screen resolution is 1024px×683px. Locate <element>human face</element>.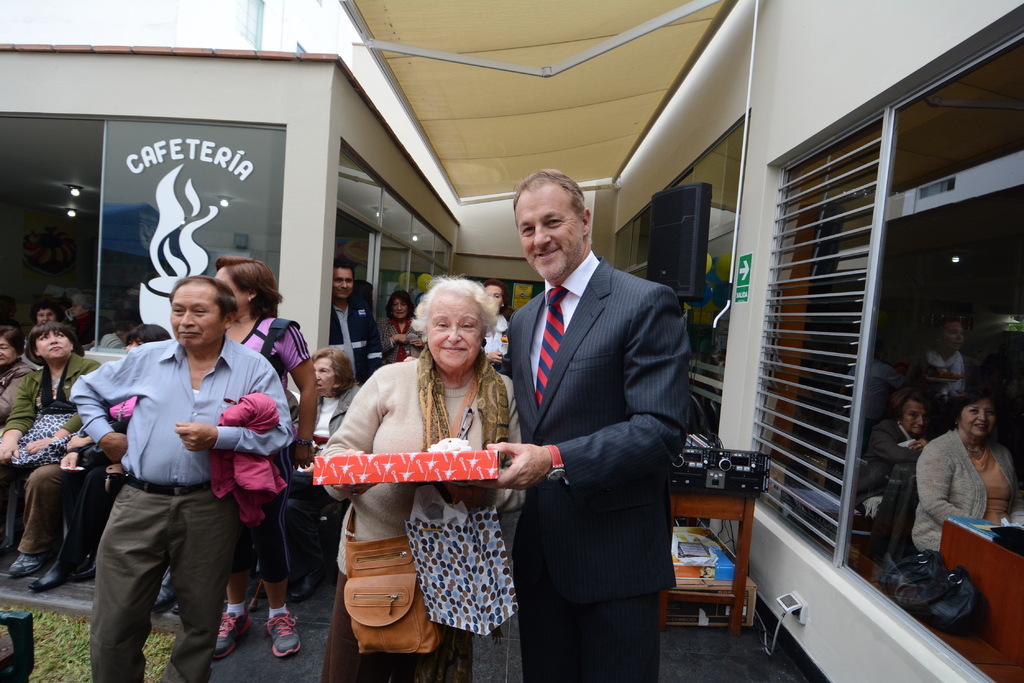
<box>901,397,927,435</box>.
